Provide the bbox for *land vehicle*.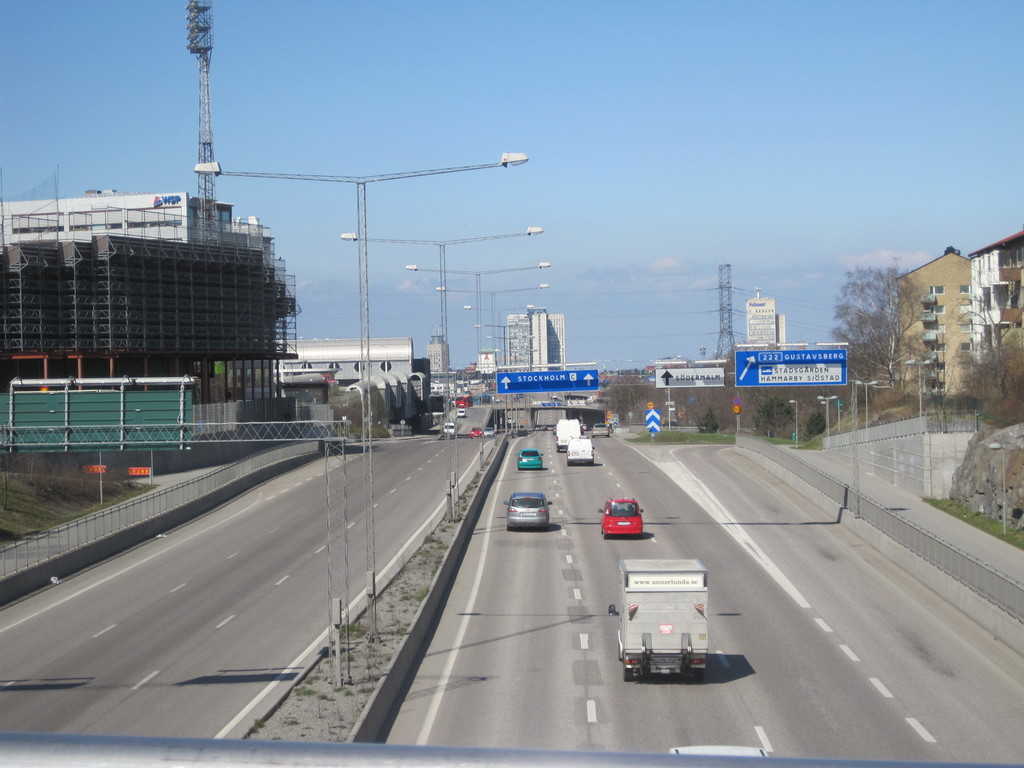
[593, 424, 609, 436].
